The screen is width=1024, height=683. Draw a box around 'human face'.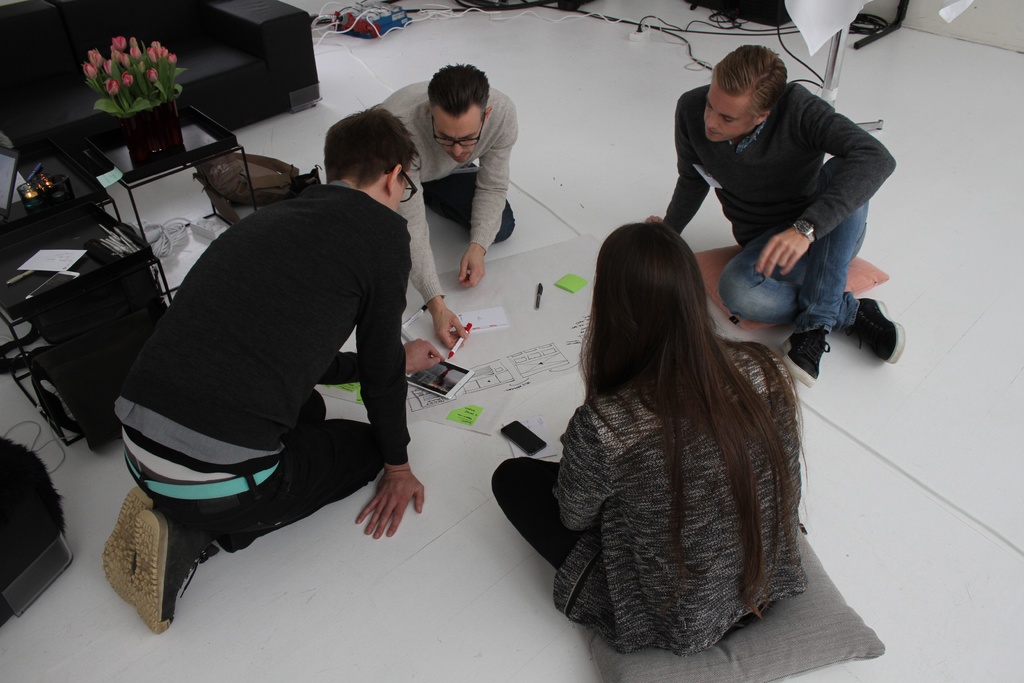
(391,162,409,211).
